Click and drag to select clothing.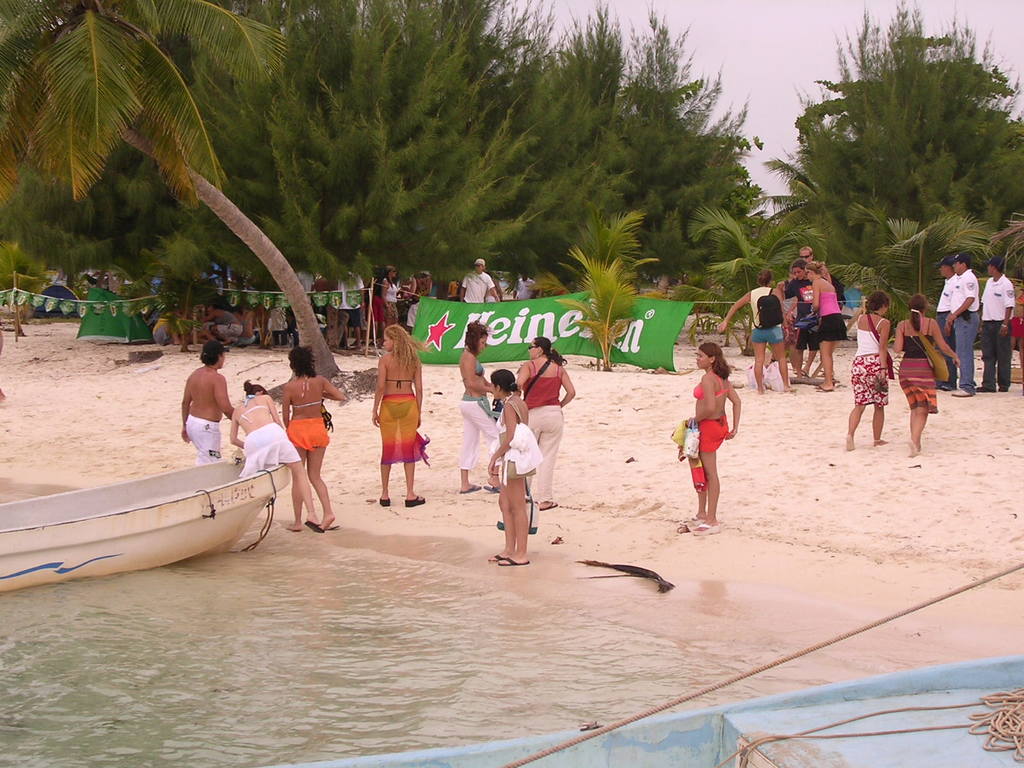
Selection: 287,396,322,410.
